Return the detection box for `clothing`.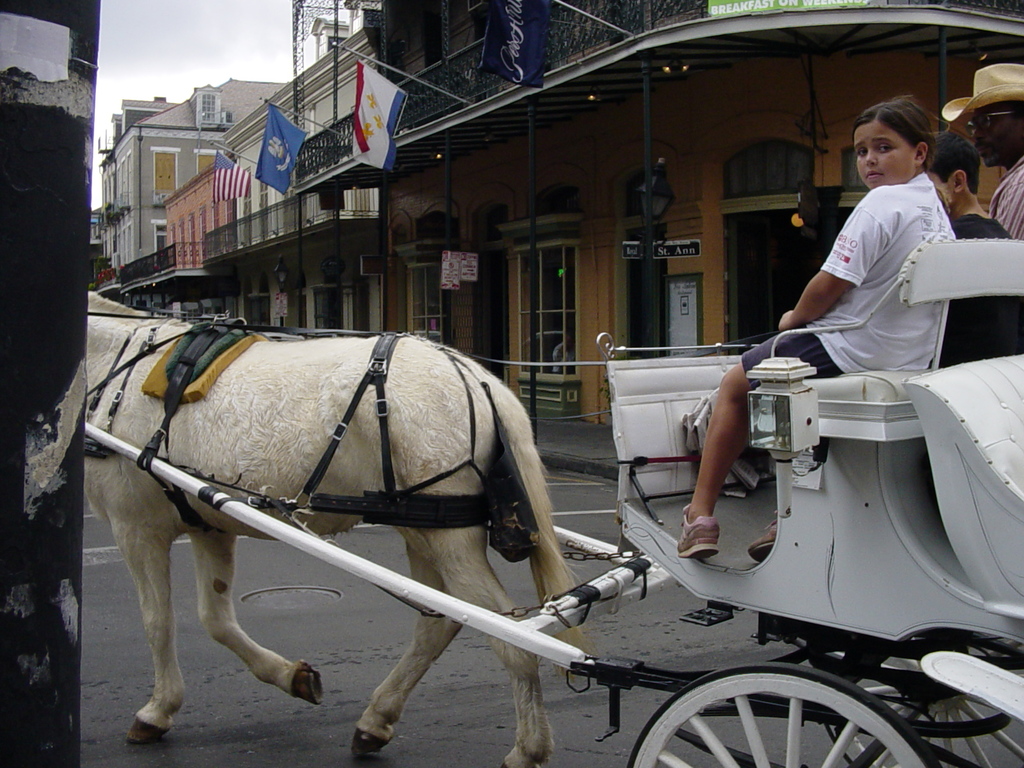
x1=751 y1=200 x2=967 y2=379.
